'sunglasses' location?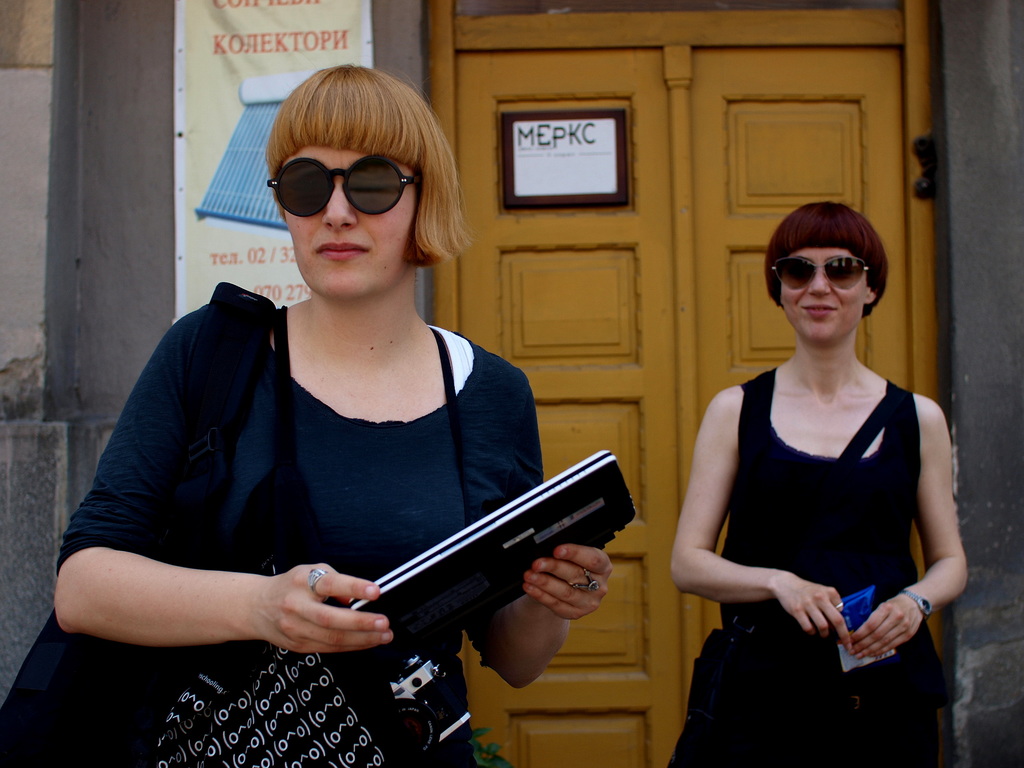
box=[267, 152, 415, 214]
